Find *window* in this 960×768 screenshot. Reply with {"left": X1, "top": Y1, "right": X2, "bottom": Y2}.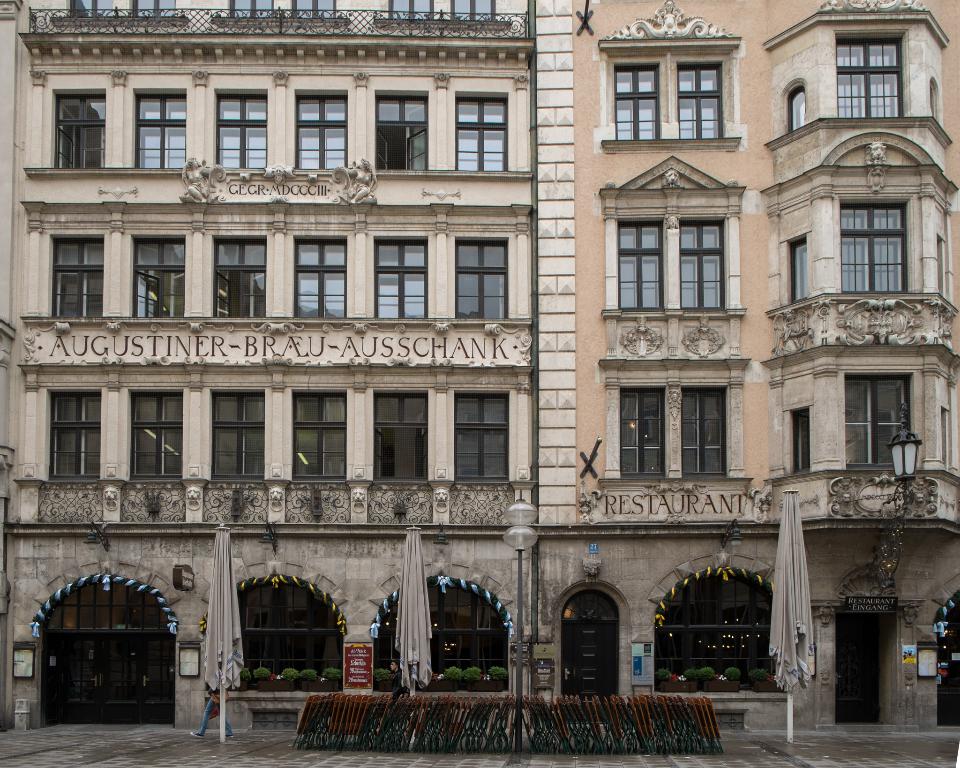
{"left": 451, "top": 0, "right": 493, "bottom": 23}.
